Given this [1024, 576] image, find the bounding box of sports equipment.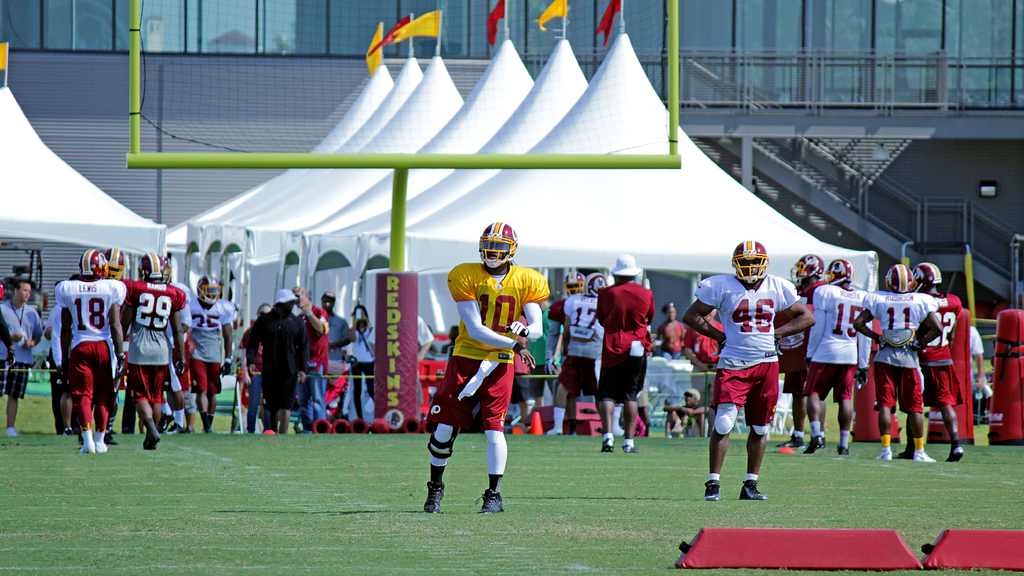
rect(140, 254, 175, 280).
